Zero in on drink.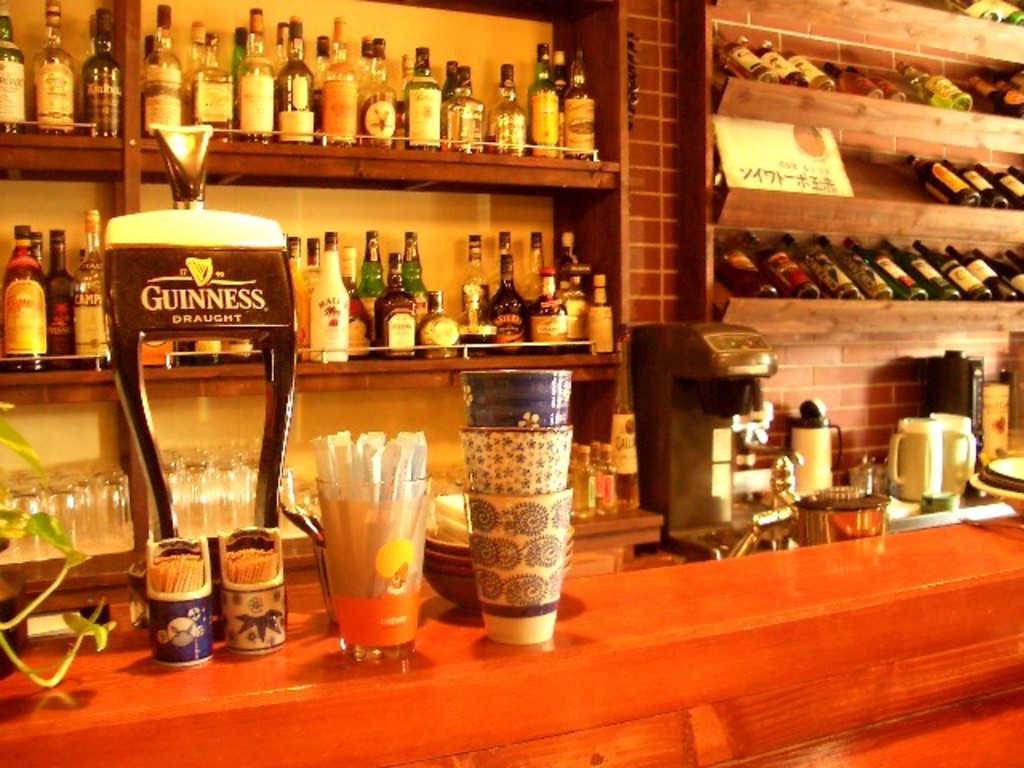
Zeroed in: bbox=[566, 51, 597, 163].
